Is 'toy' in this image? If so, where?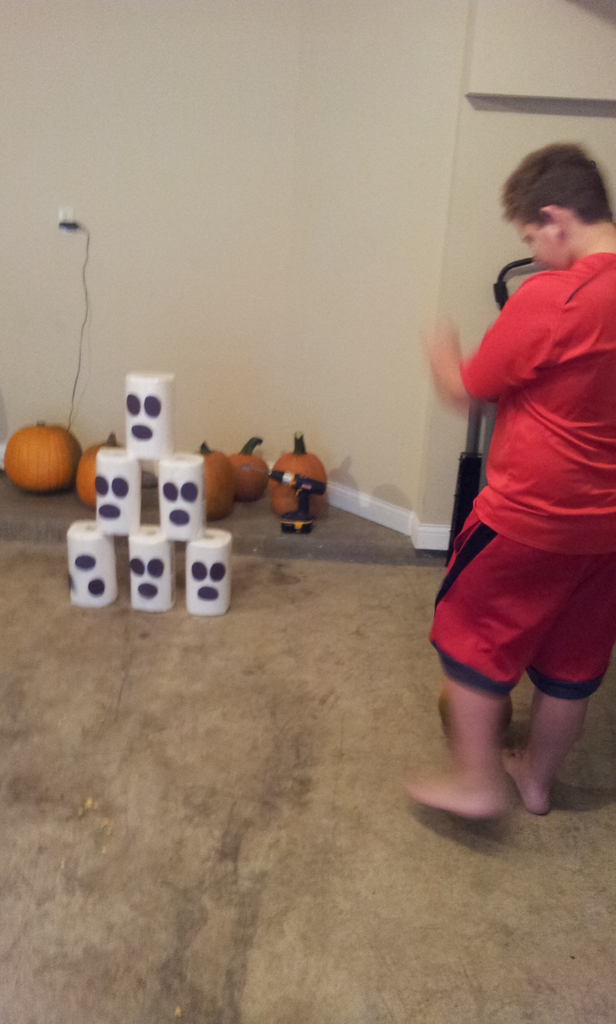
Yes, at bbox=[158, 452, 205, 538].
